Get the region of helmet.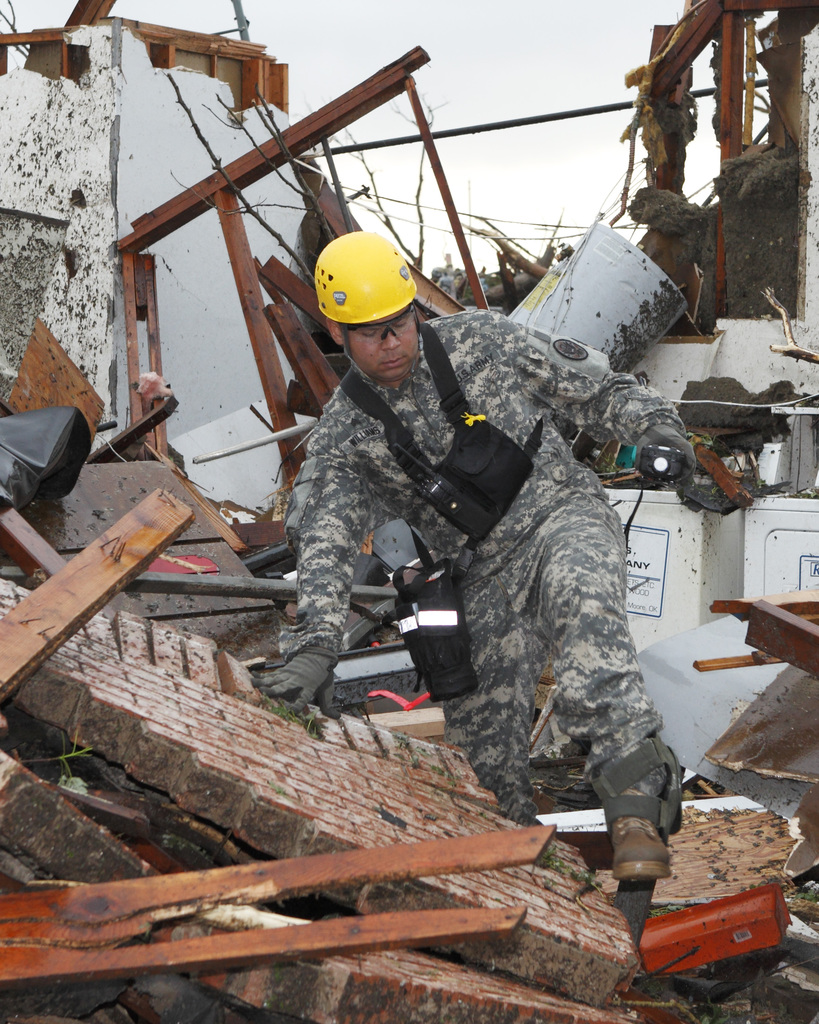
[x1=305, y1=214, x2=421, y2=348].
